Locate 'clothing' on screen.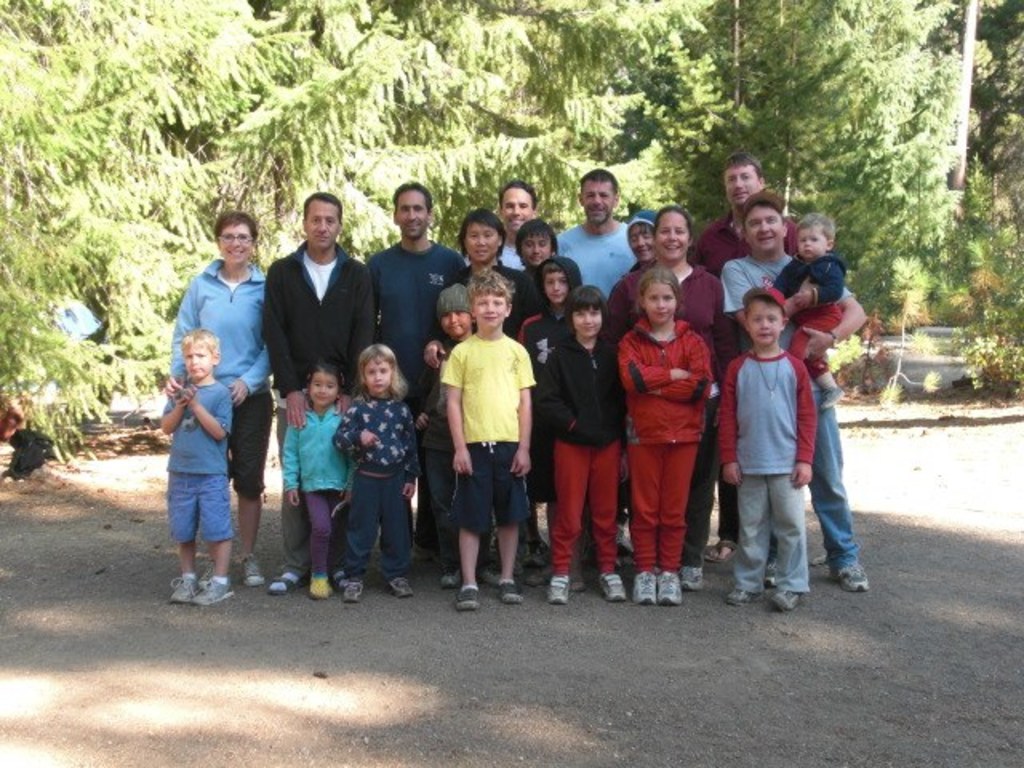
On screen at [614,285,718,571].
